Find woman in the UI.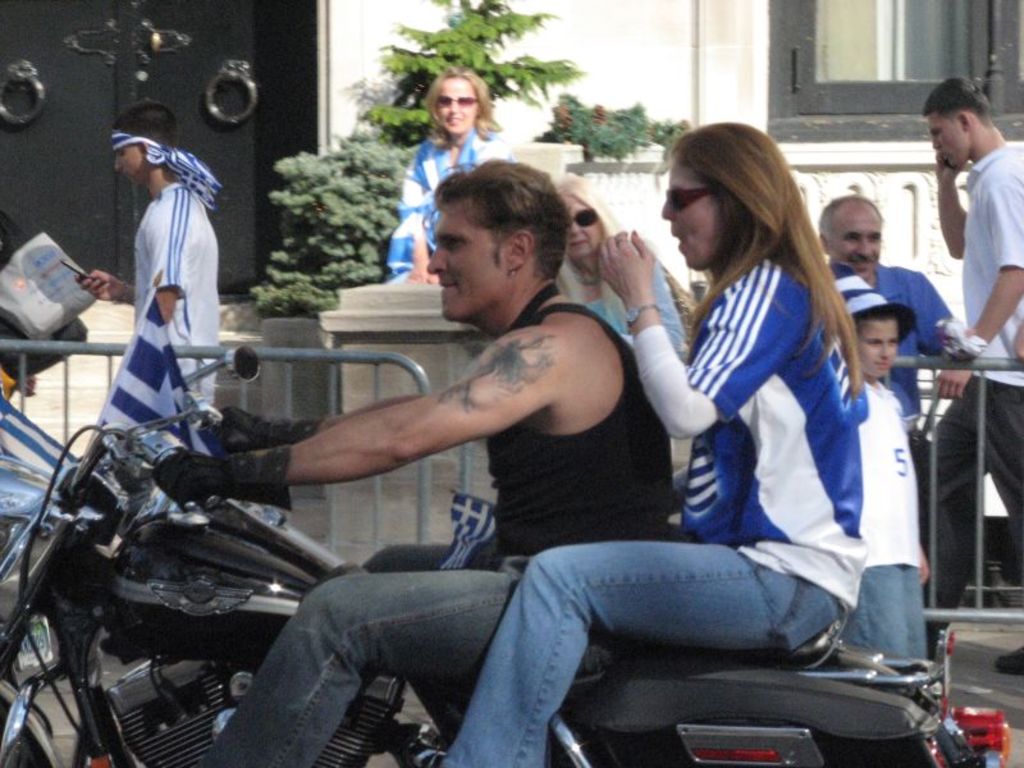
UI element at BBox(545, 168, 699, 342).
